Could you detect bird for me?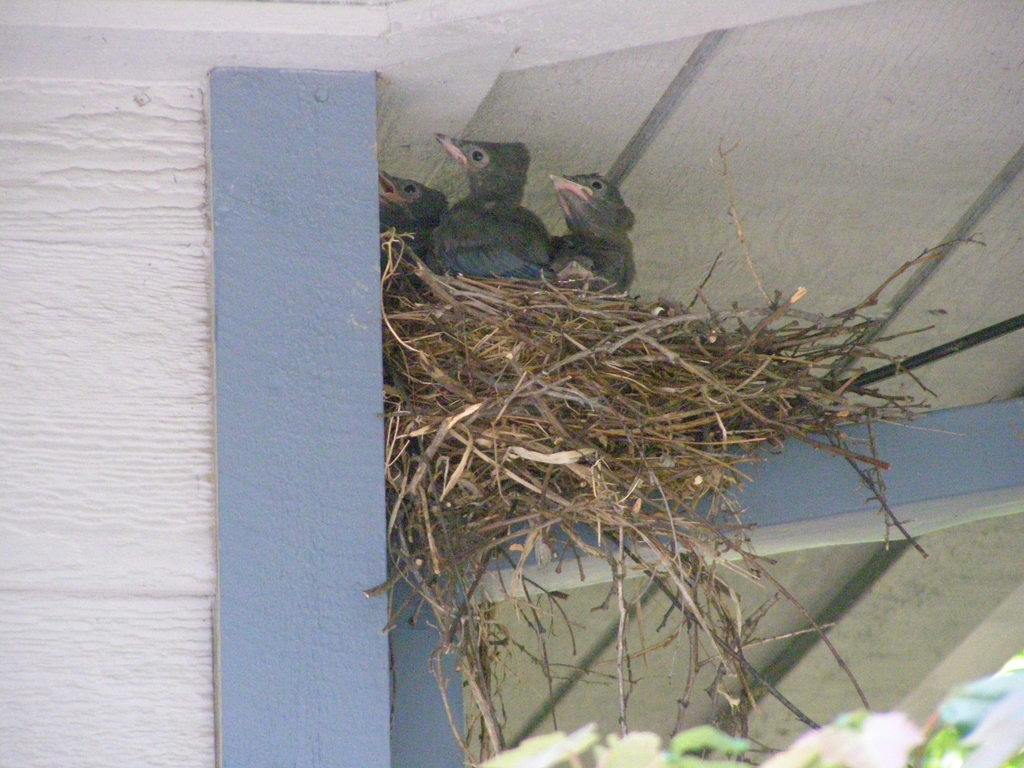
Detection result: detection(381, 164, 449, 255).
